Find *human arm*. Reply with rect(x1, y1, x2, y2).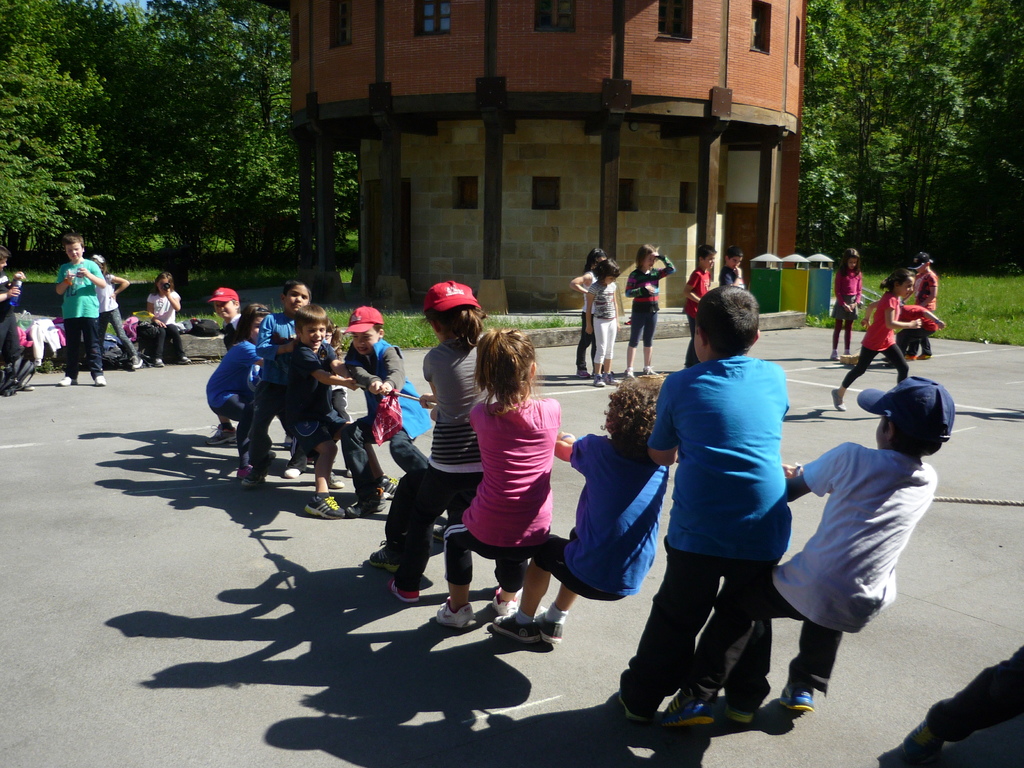
rect(570, 270, 594, 298).
